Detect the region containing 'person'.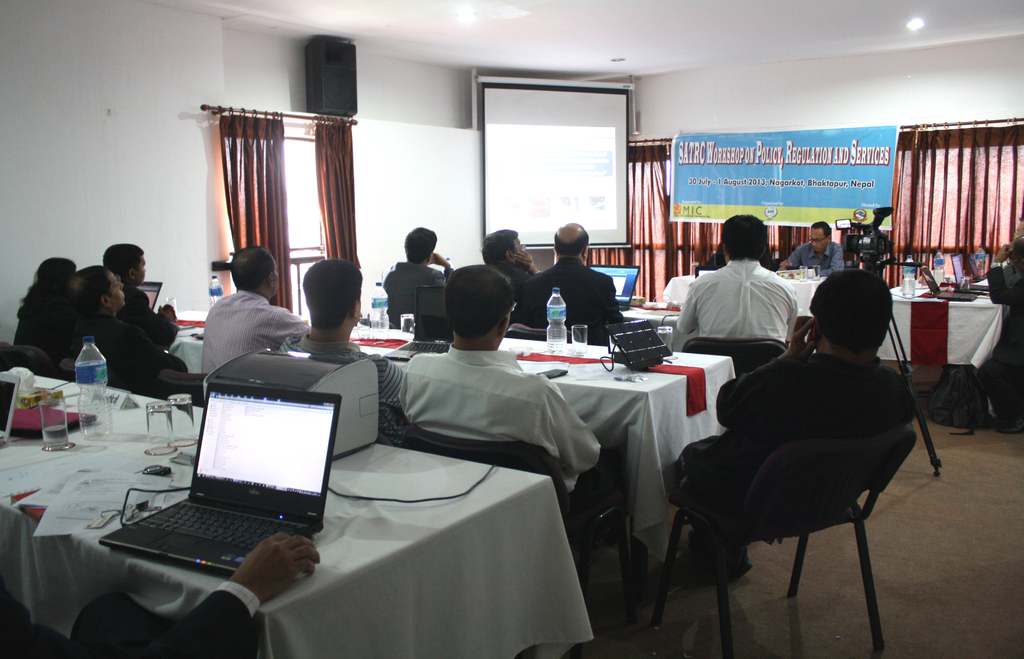
{"left": 676, "top": 212, "right": 801, "bottom": 337}.
